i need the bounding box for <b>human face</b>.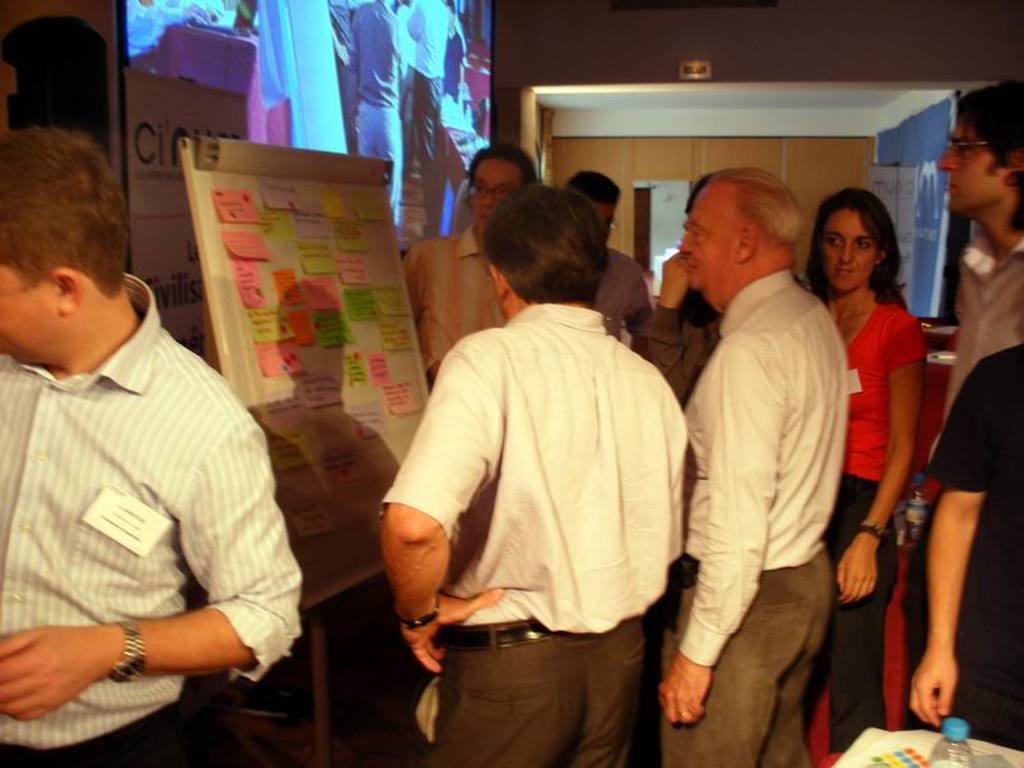
Here it is: (823, 212, 872, 289).
